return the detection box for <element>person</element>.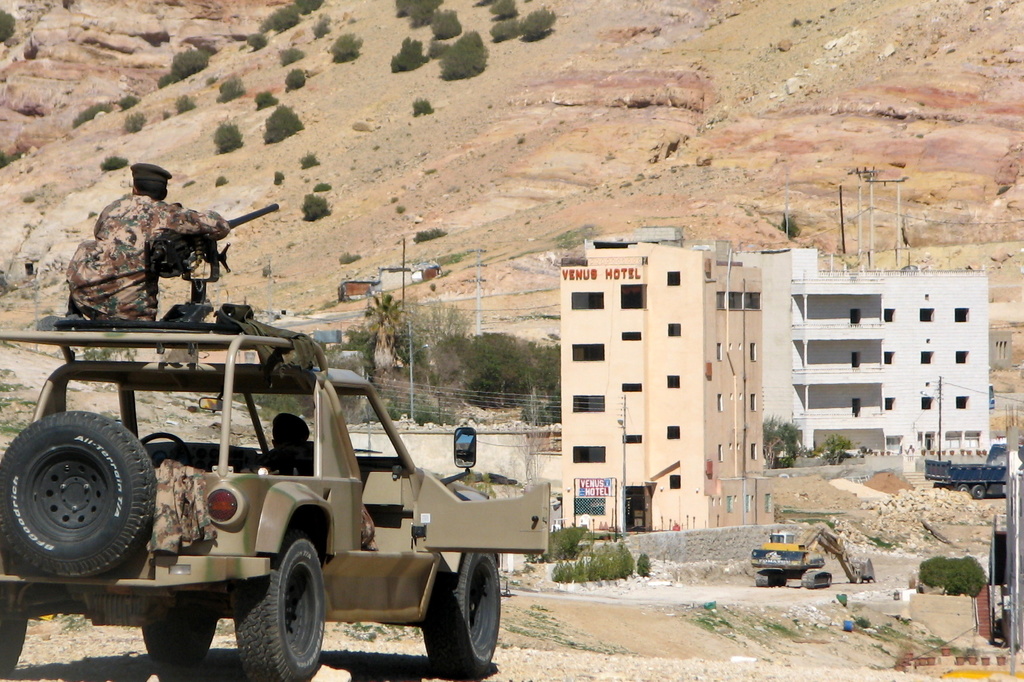
rect(63, 158, 236, 326).
